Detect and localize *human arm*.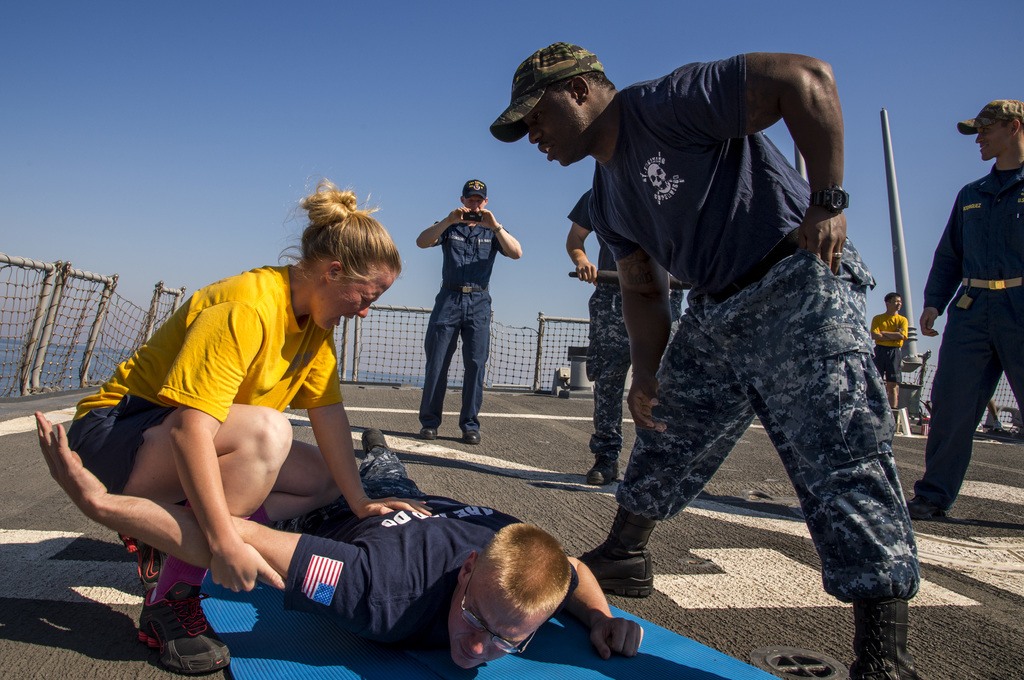
Localized at crop(410, 207, 471, 253).
